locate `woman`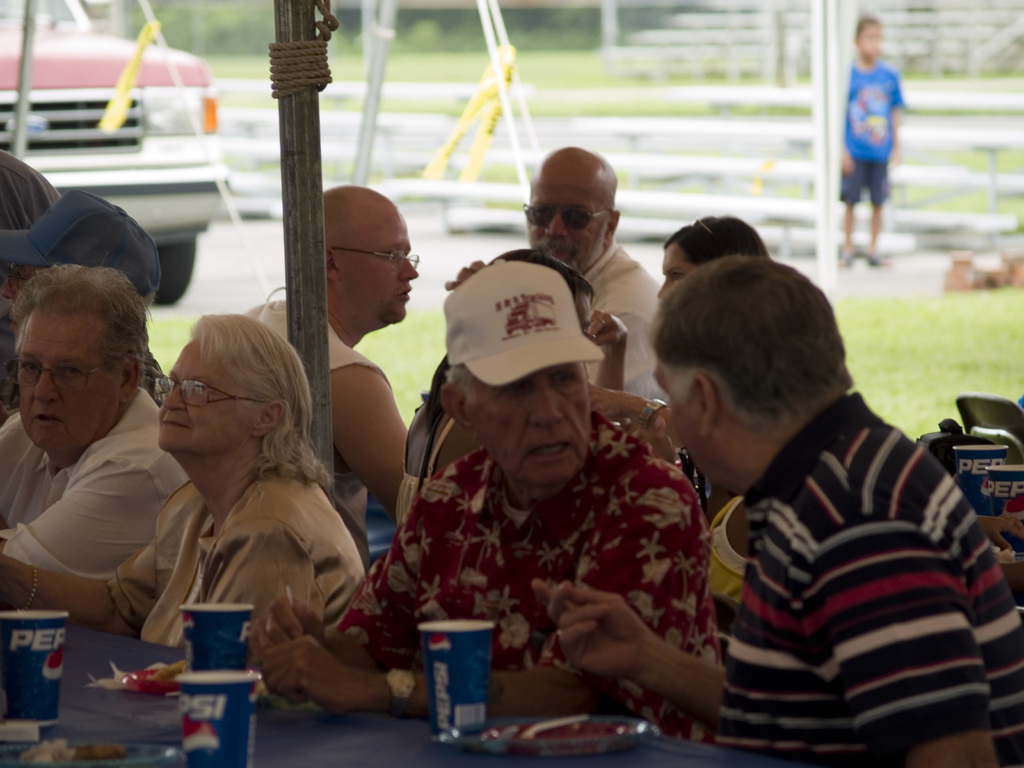
0, 310, 367, 653
